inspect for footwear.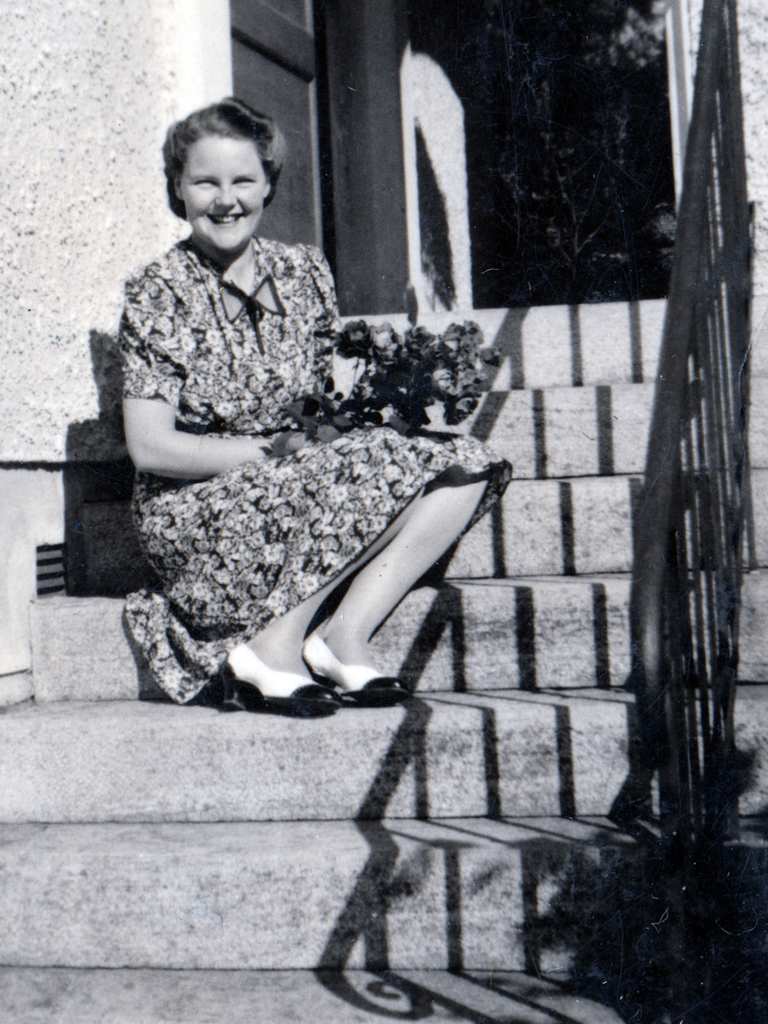
Inspection: left=305, top=618, right=408, bottom=707.
